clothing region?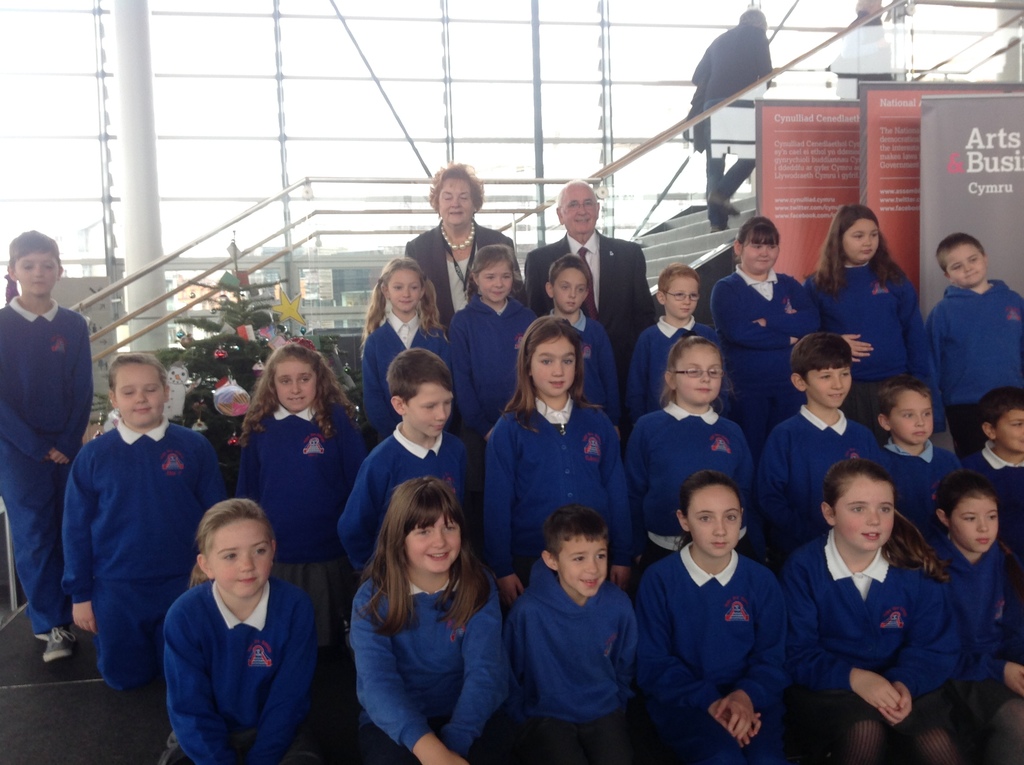
pyautogui.locateOnScreen(0, 301, 89, 633)
